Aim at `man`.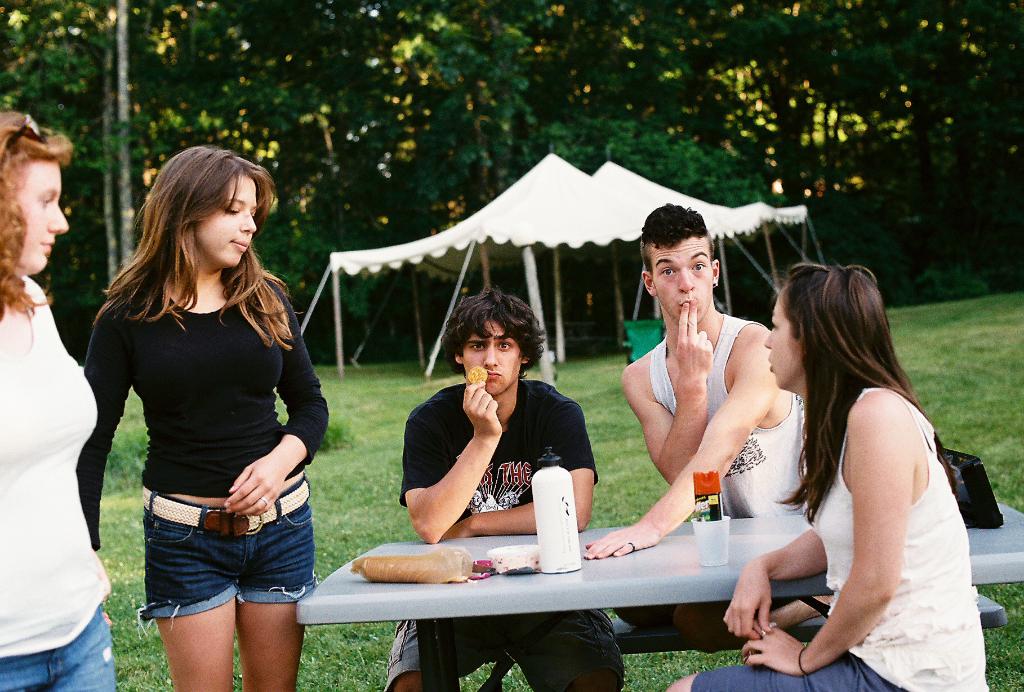
Aimed at 614:192:797:575.
